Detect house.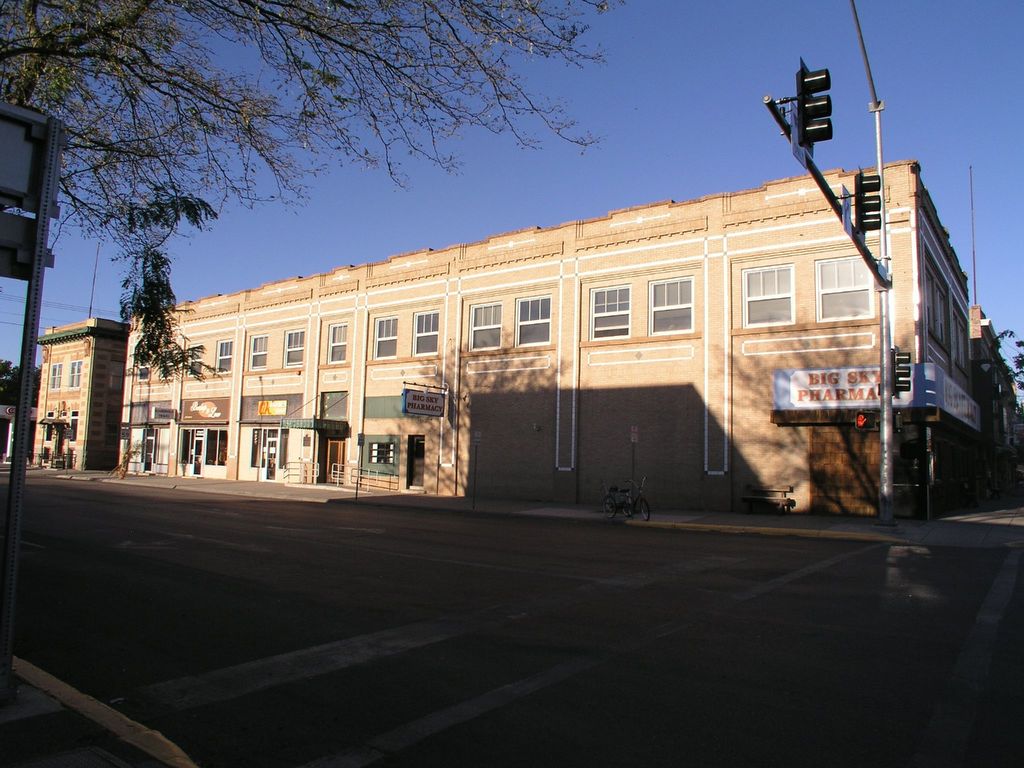
Detected at (left=38, top=317, right=127, bottom=470).
